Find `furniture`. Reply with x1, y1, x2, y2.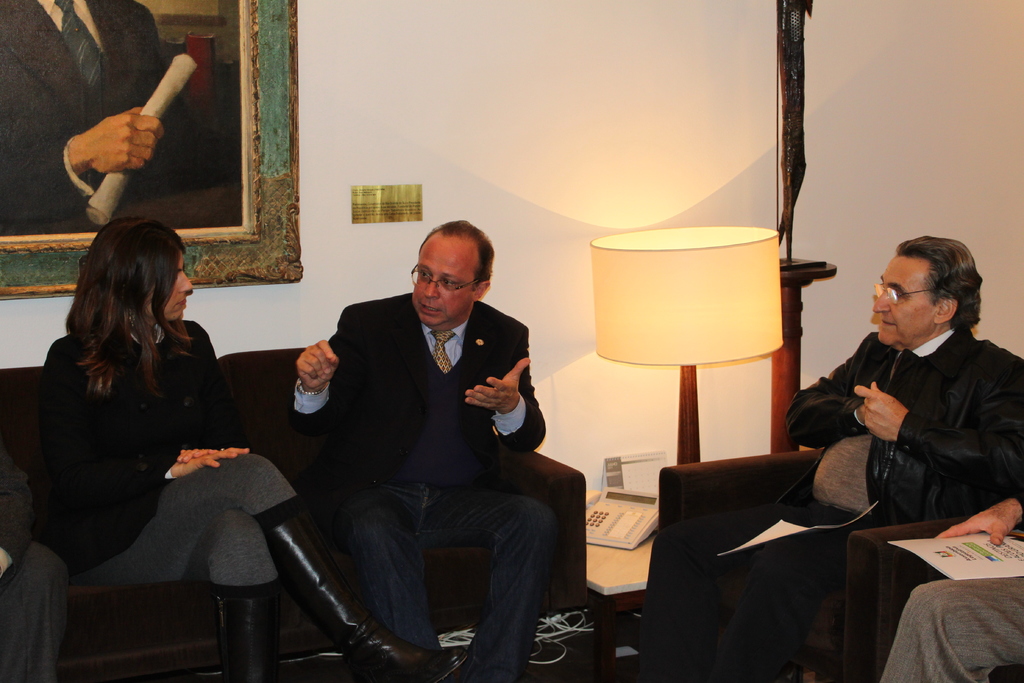
641, 449, 966, 682.
